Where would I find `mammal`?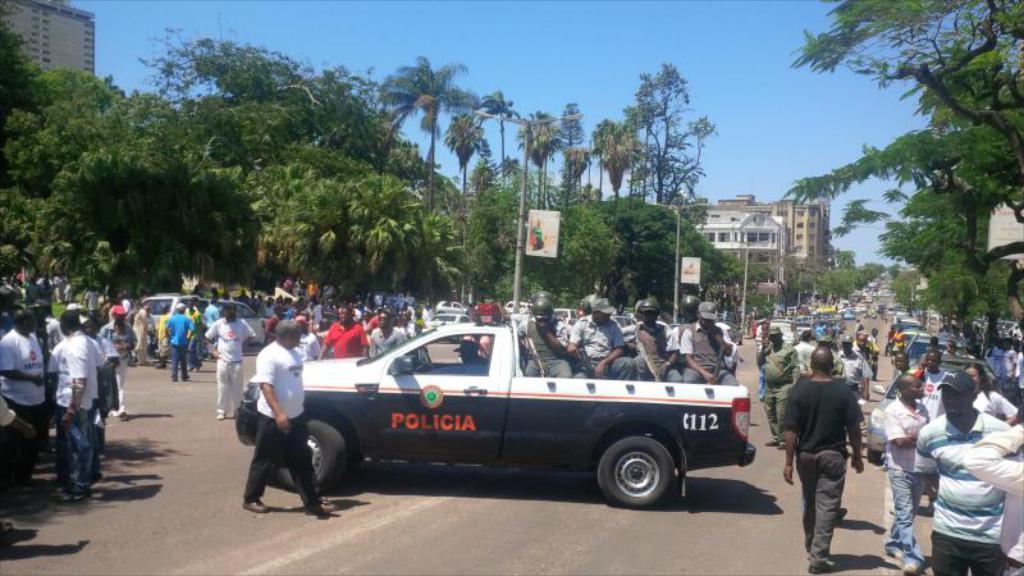
At x1=964, y1=360, x2=1018, y2=416.
